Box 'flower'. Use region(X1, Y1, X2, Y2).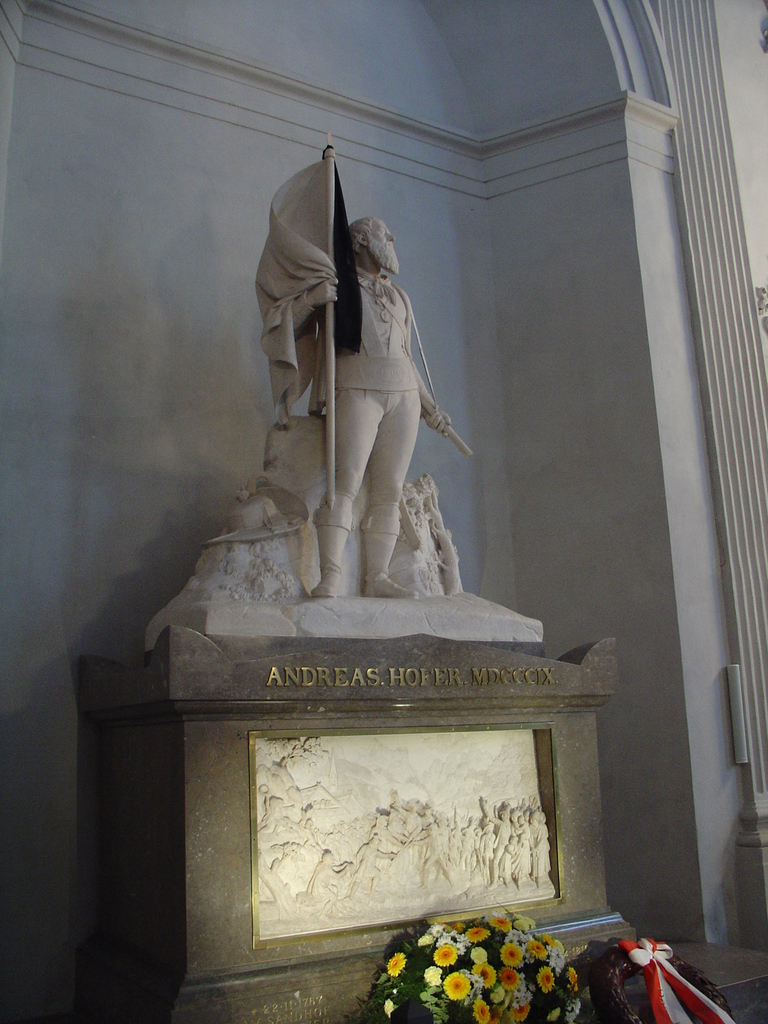
region(538, 963, 557, 993).
